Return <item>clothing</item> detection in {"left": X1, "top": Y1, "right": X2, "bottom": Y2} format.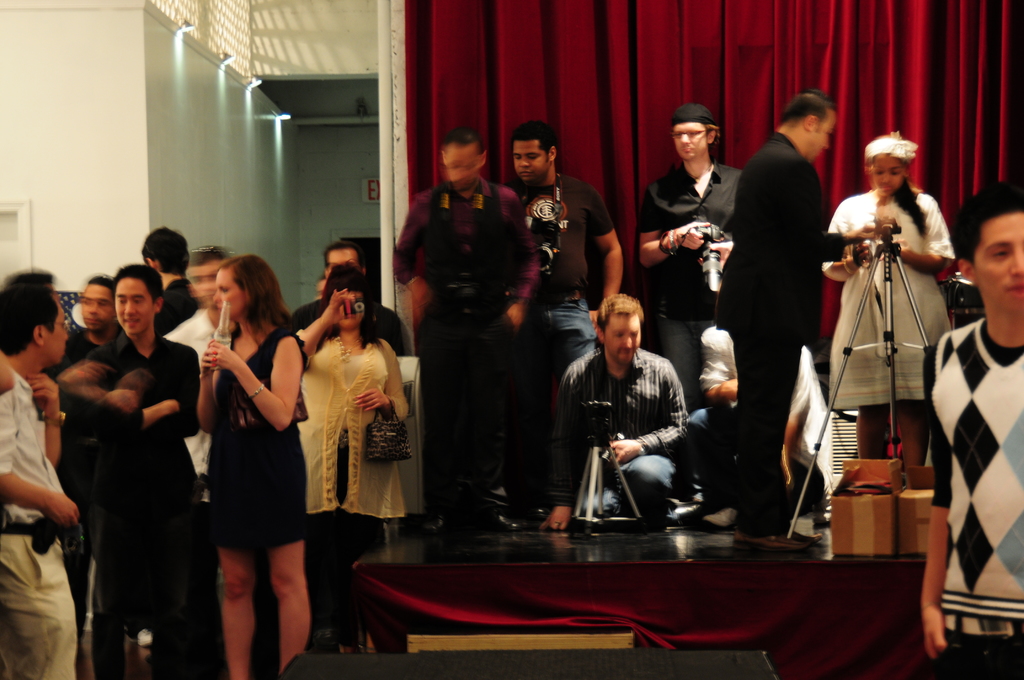
{"left": 819, "top": 181, "right": 954, "bottom": 400}.
